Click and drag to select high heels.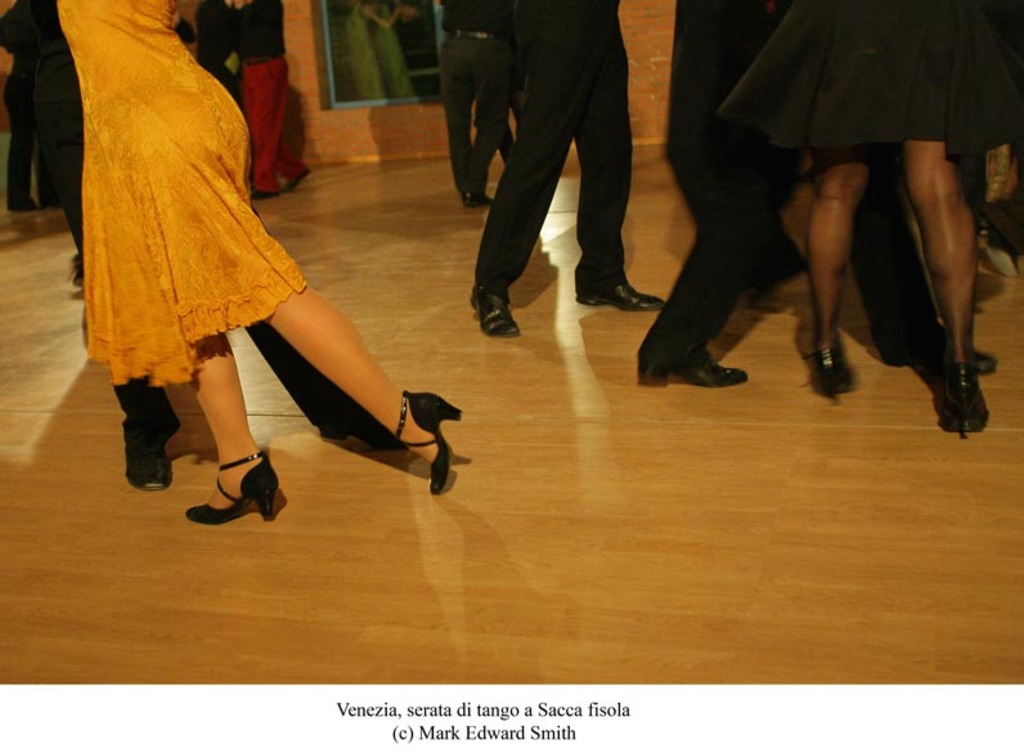
Selection: (810,348,857,400).
